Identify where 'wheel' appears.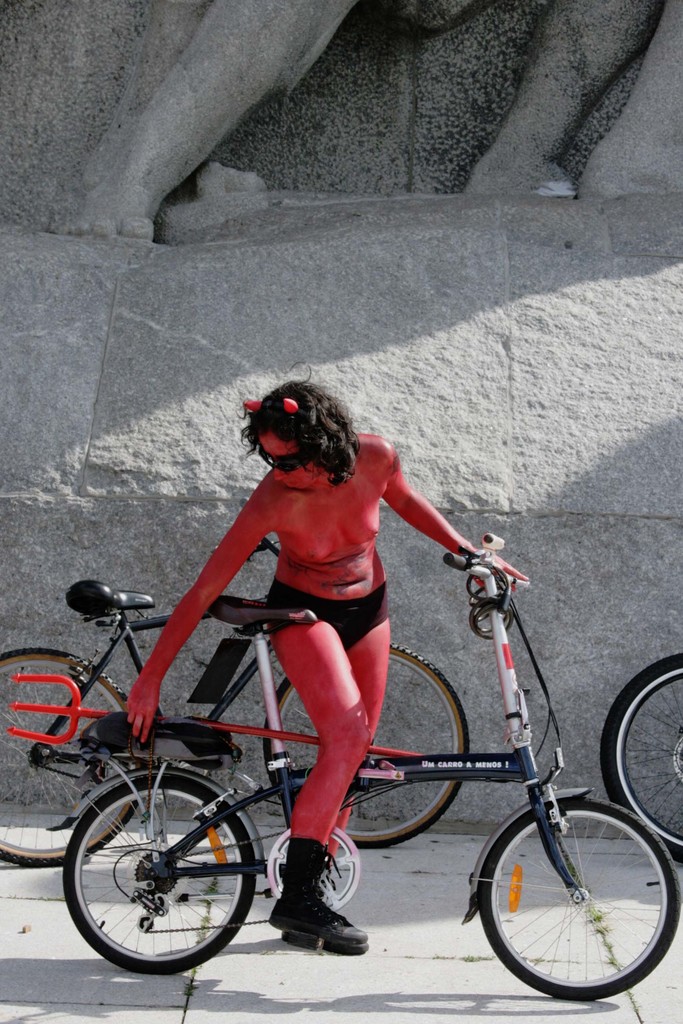
Appears at (477, 796, 680, 997).
